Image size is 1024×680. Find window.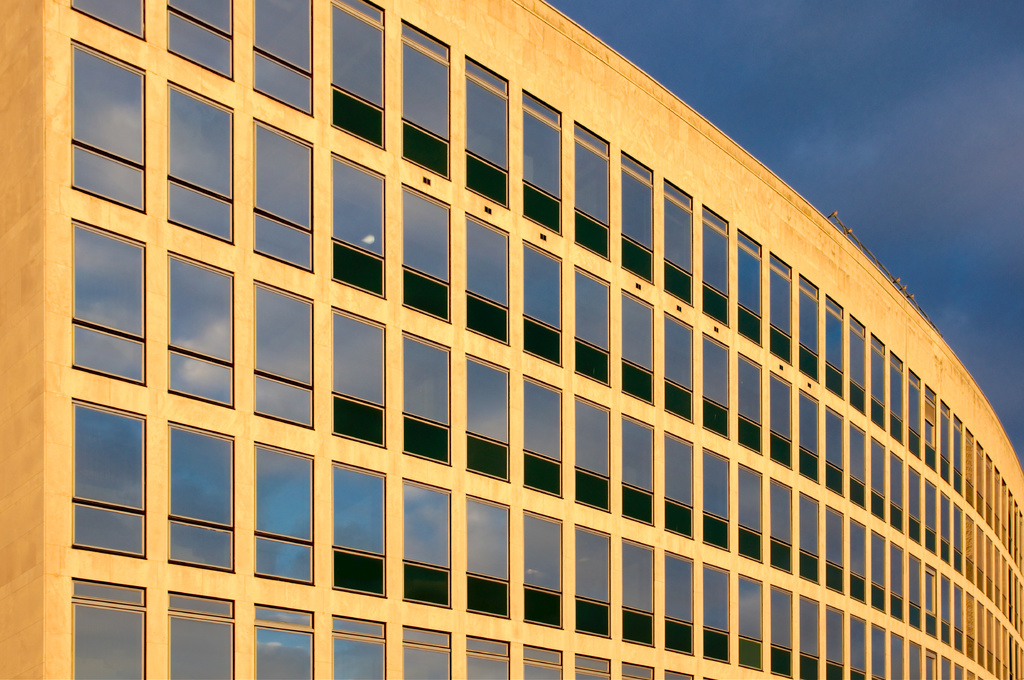
(891, 447, 906, 536).
